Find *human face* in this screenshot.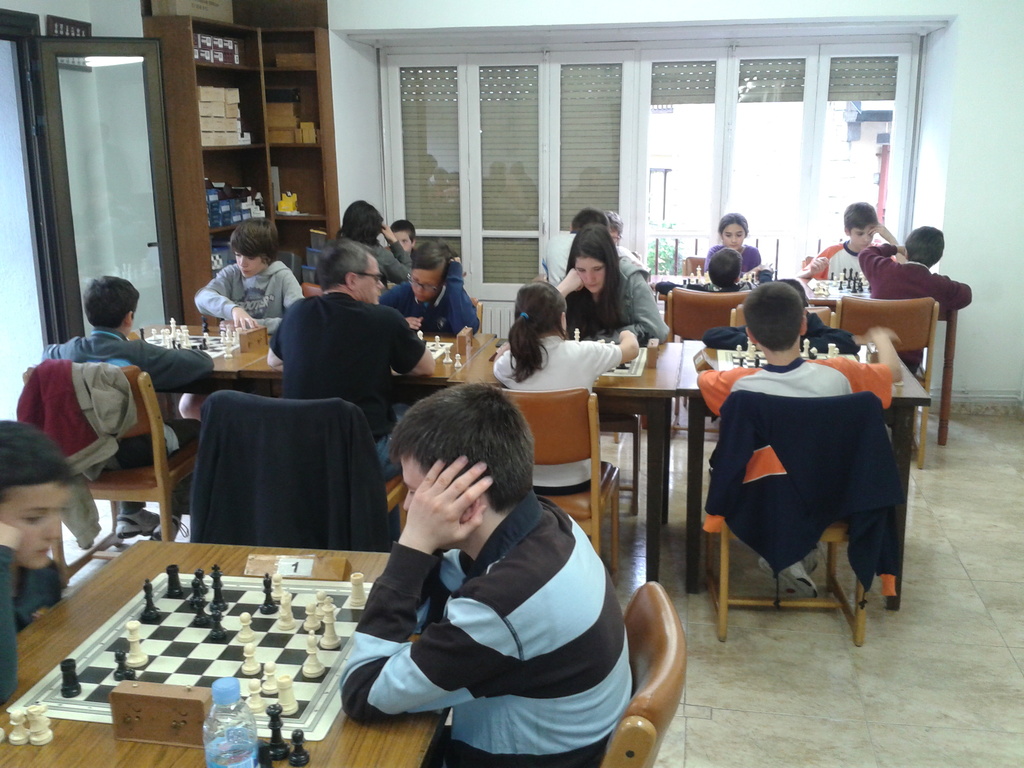
The bounding box for *human face* is select_region(391, 230, 415, 253).
